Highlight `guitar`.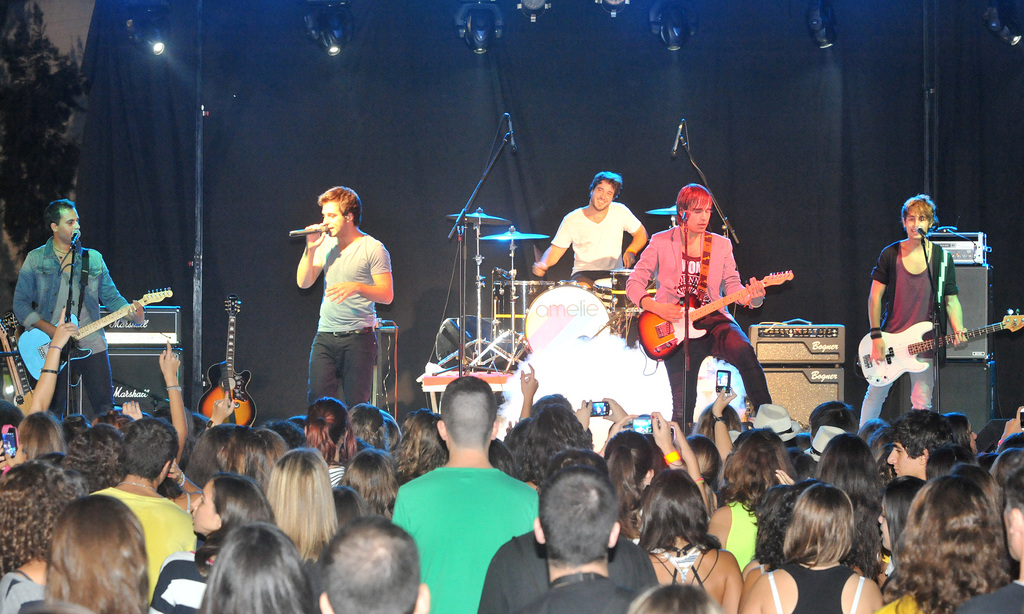
Highlighted region: 13,287,175,382.
